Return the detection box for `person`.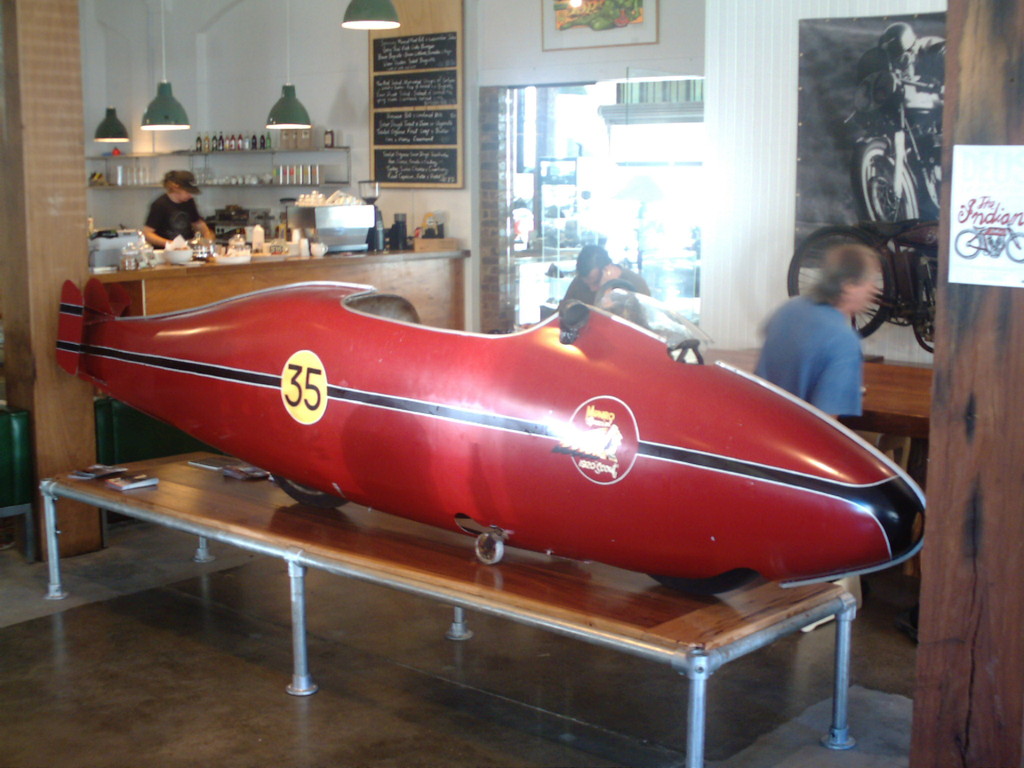
(left=147, top=171, right=210, bottom=252).
